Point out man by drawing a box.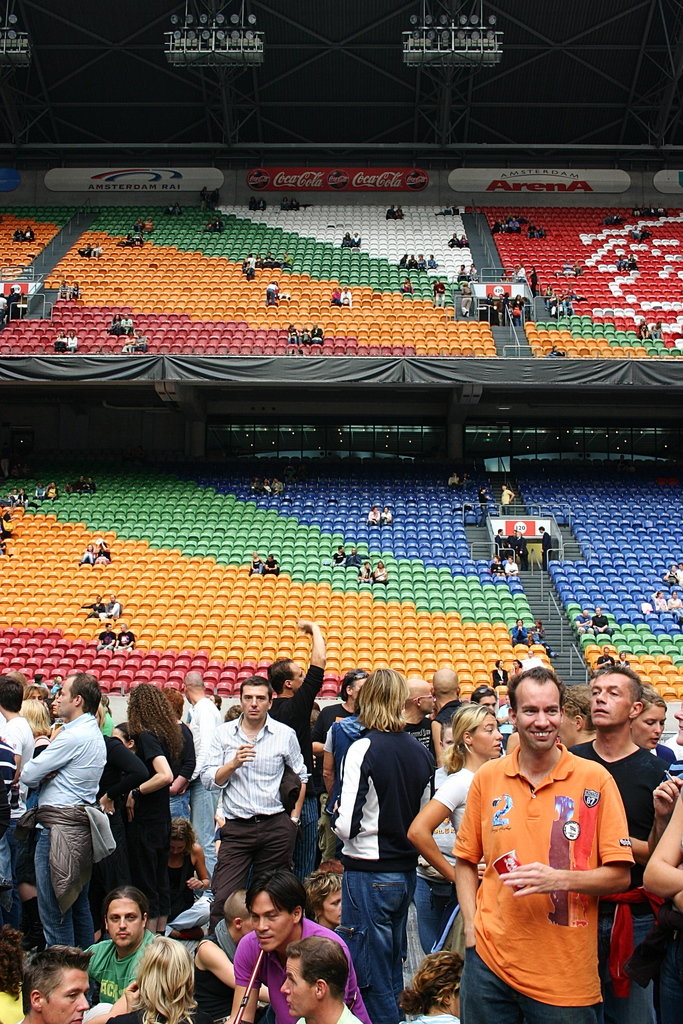
detection(199, 672, 311, 938).
